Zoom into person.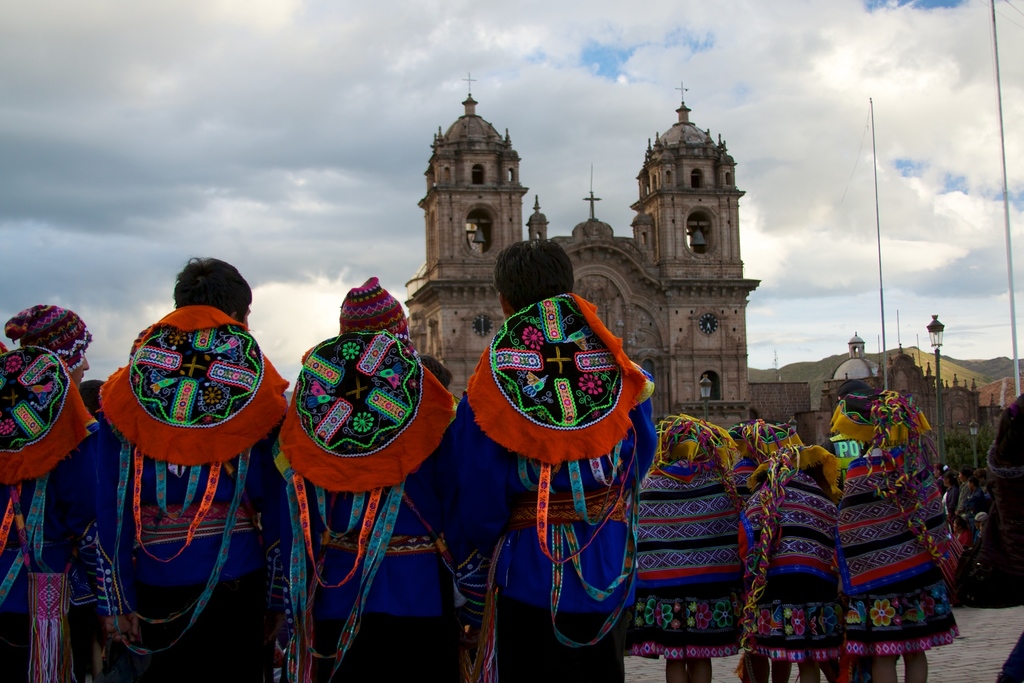
Zoom target: bbox=[100, 260, 285, 679].
